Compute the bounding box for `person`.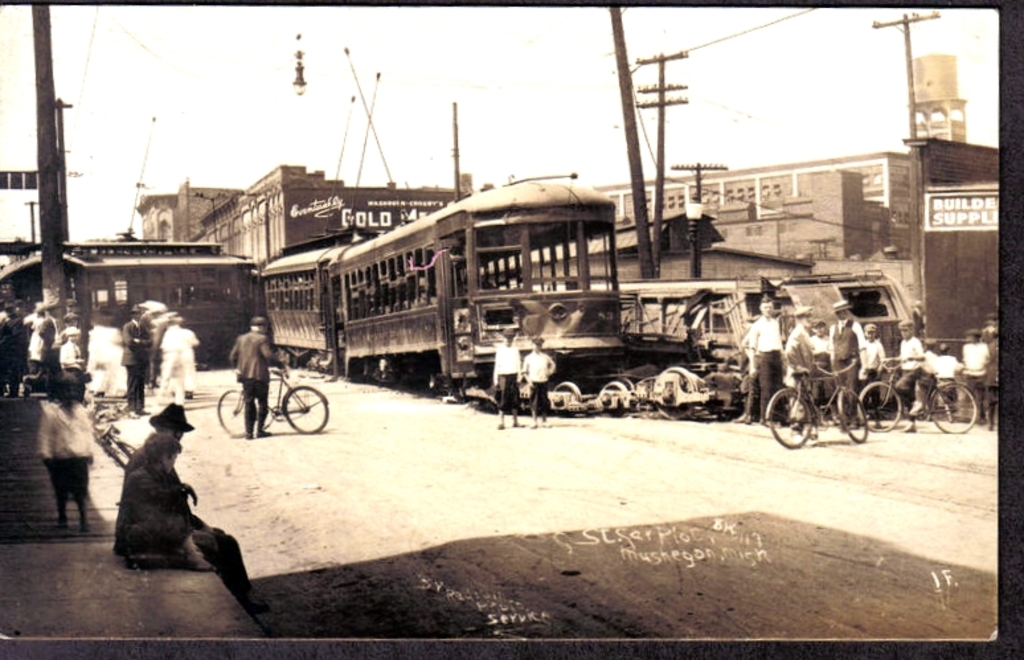
l=785, t=307, r=826, b=425.
